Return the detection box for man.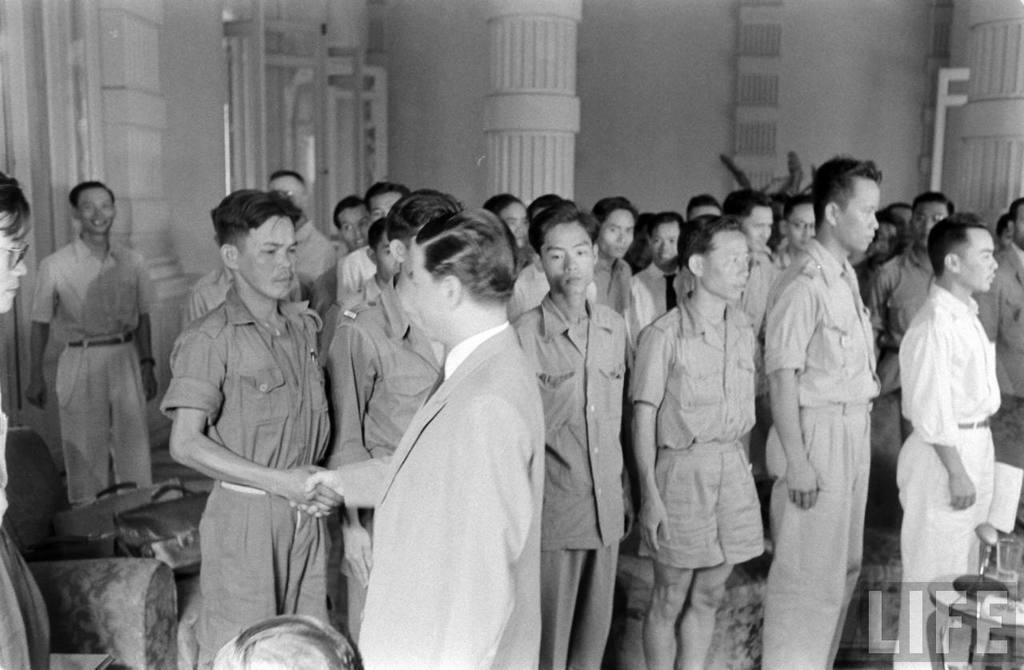
crop(870, 187, 953, 481).
